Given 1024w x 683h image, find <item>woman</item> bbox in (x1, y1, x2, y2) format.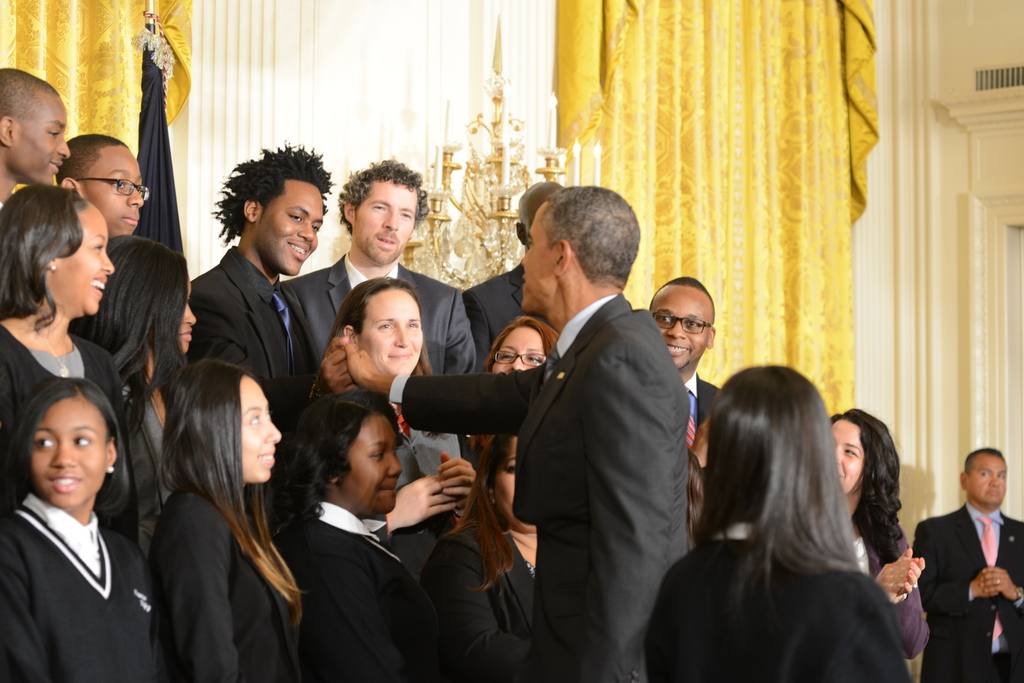
(0, 186, 138, 551).
